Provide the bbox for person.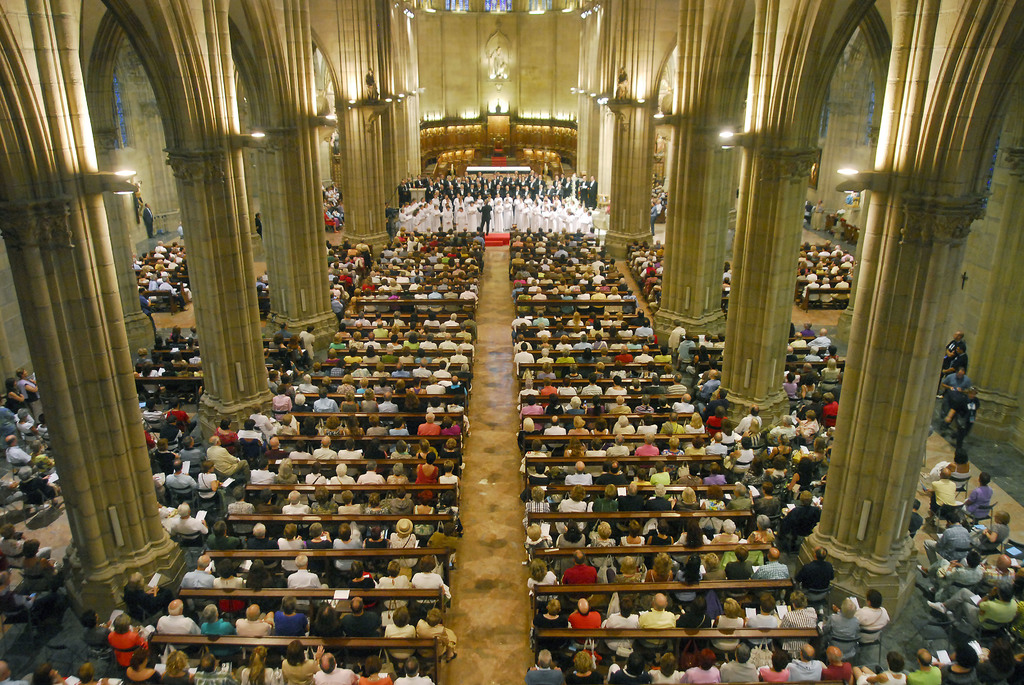
<box>437,415,461,440</box>.
